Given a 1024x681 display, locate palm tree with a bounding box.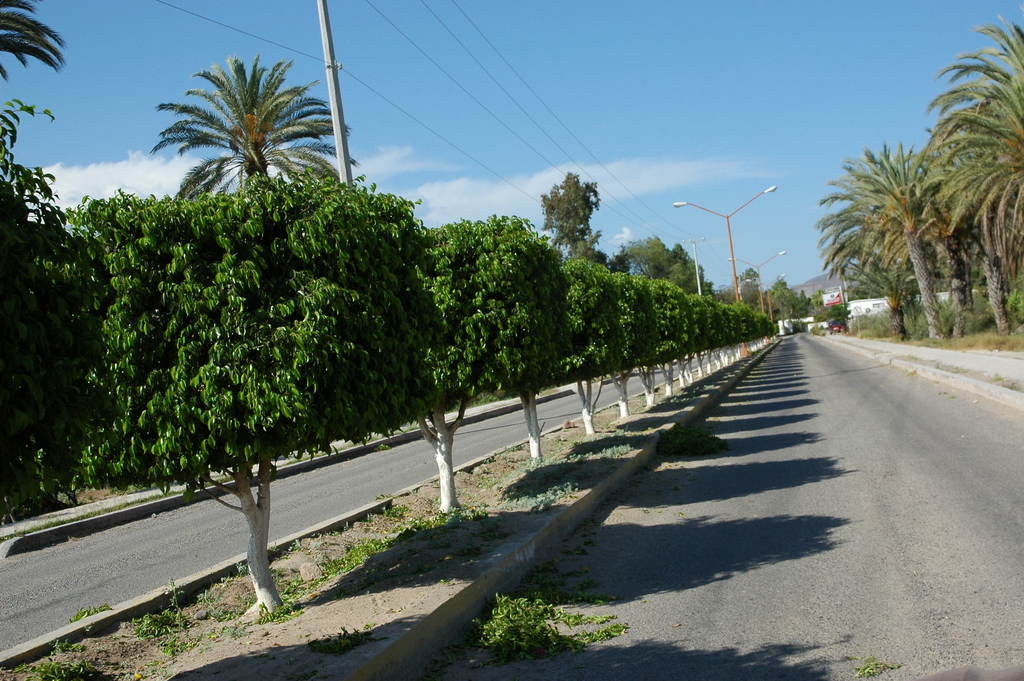
Located: 814/152/966/331.
